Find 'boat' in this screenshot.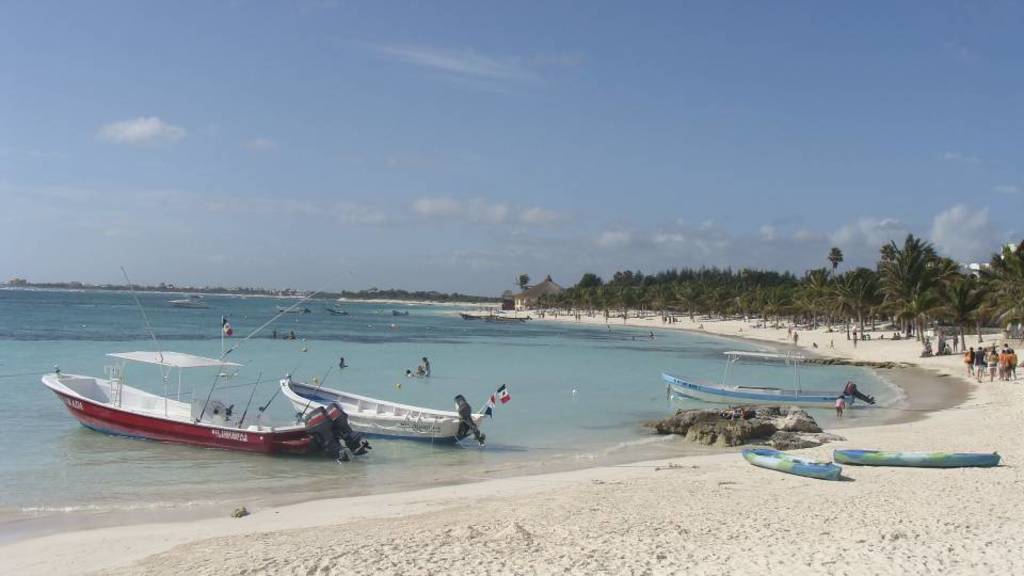
The bounding box for 'boat' is [274,300,307,316].
